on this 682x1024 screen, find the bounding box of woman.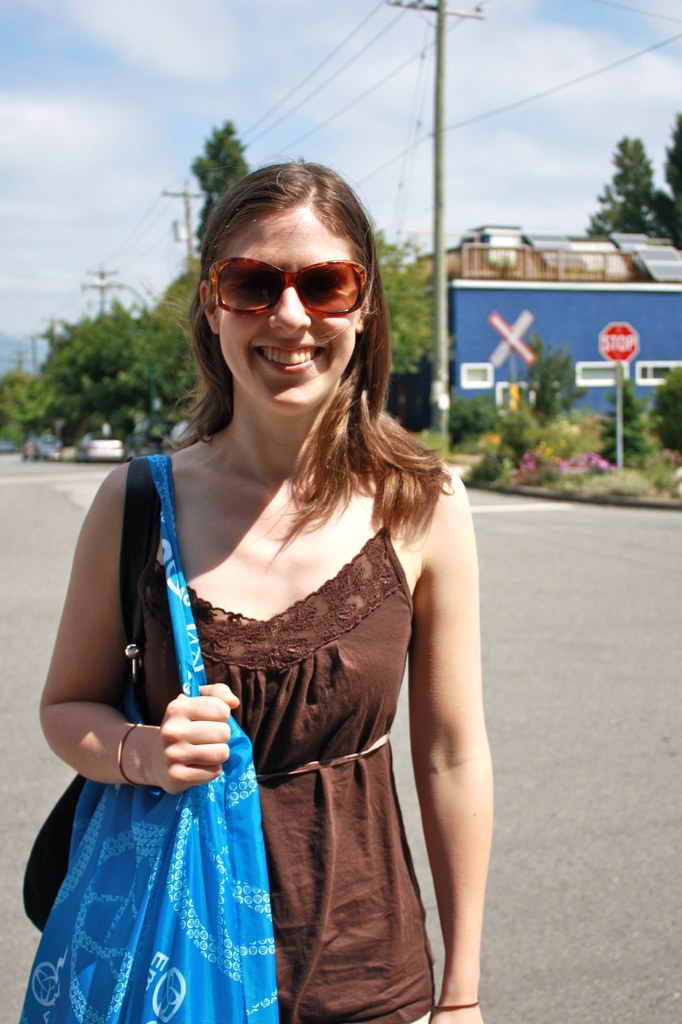
Bounding box: box(54, 163, 516, 996).
